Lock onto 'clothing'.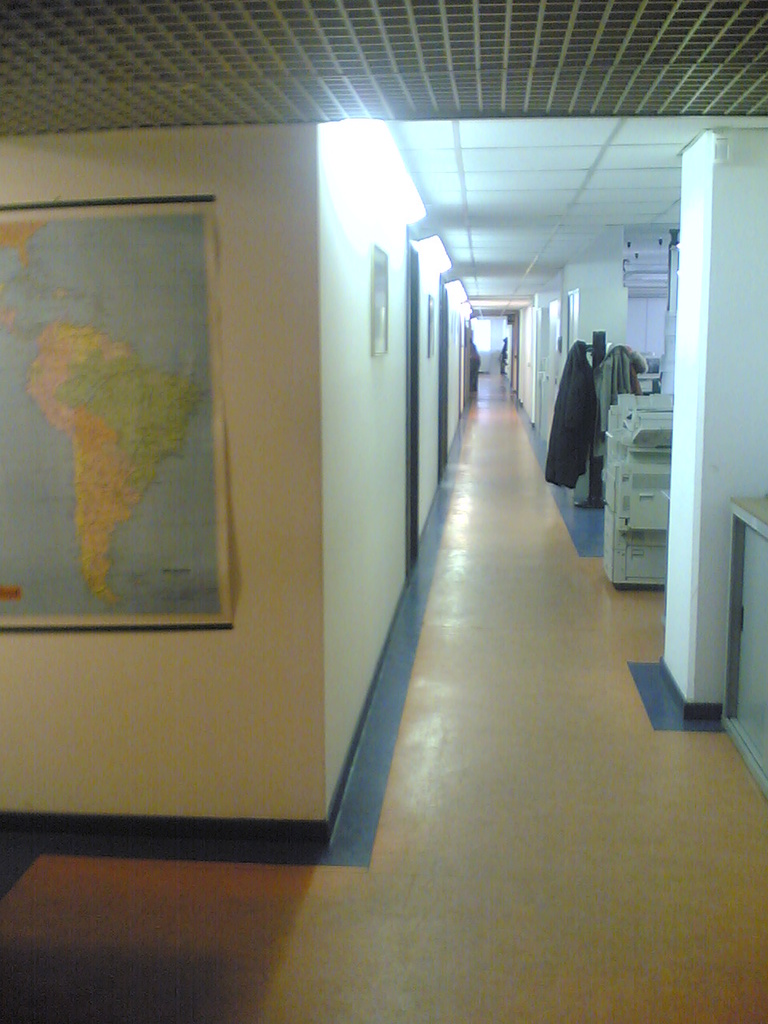
Locked: l=626, t=341, r=643, b=405.
